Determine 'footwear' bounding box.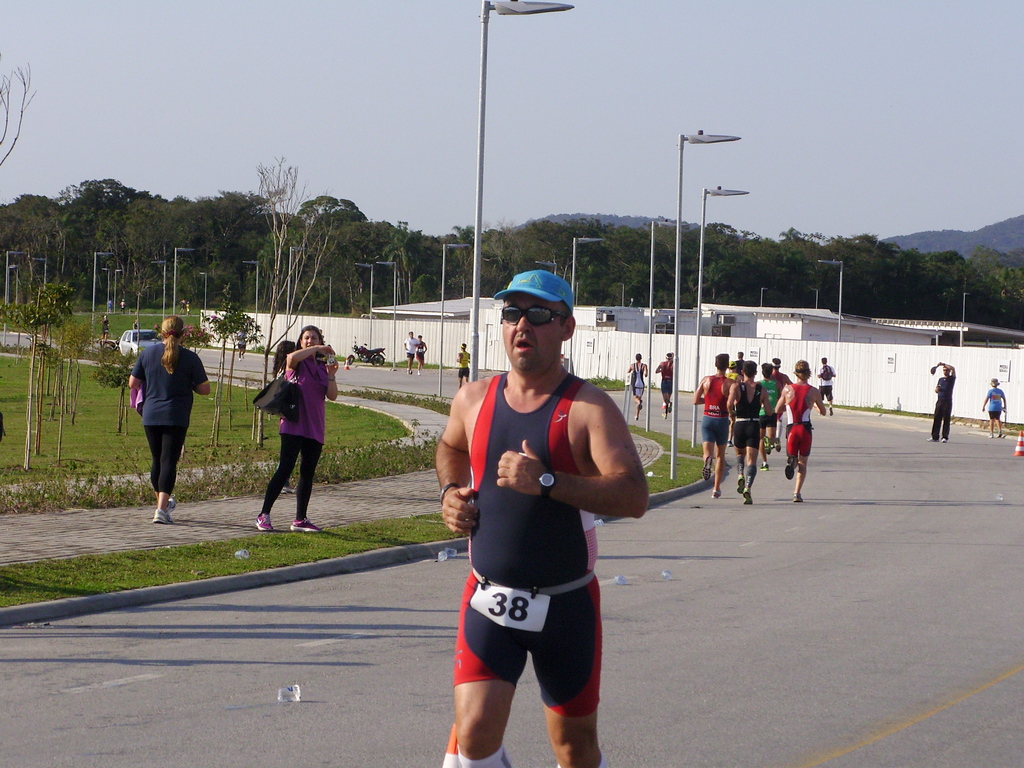
Determined: box(711, 490, 723, 500).
